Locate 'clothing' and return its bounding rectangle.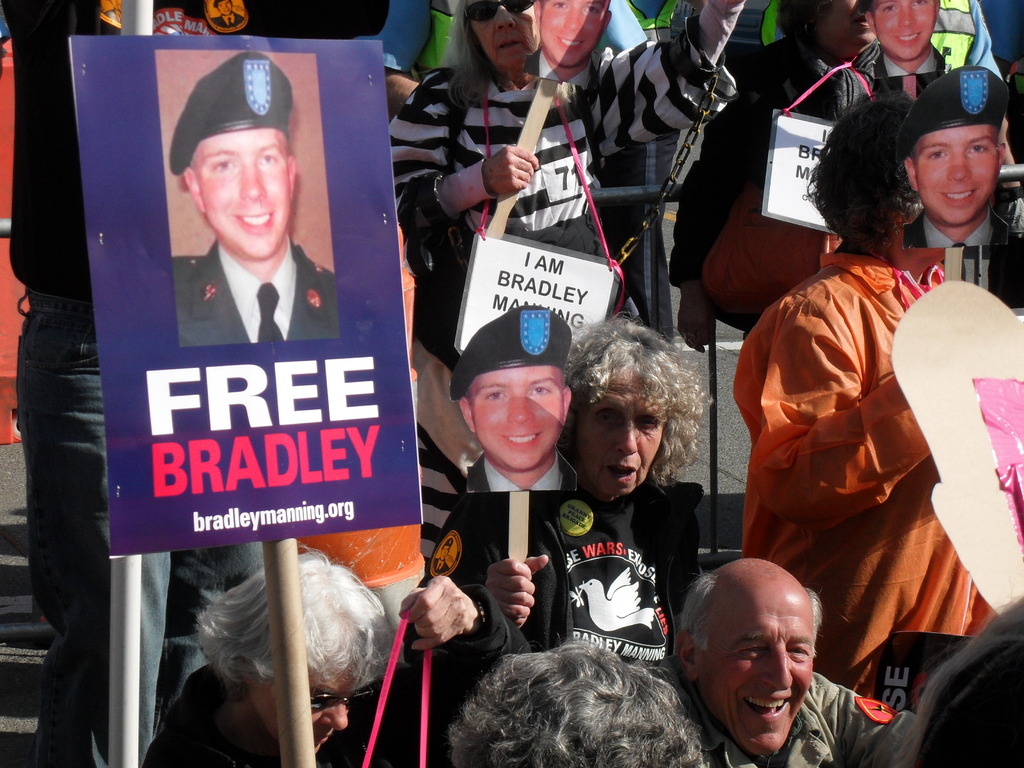
crop(141, 593, 532, 767).
